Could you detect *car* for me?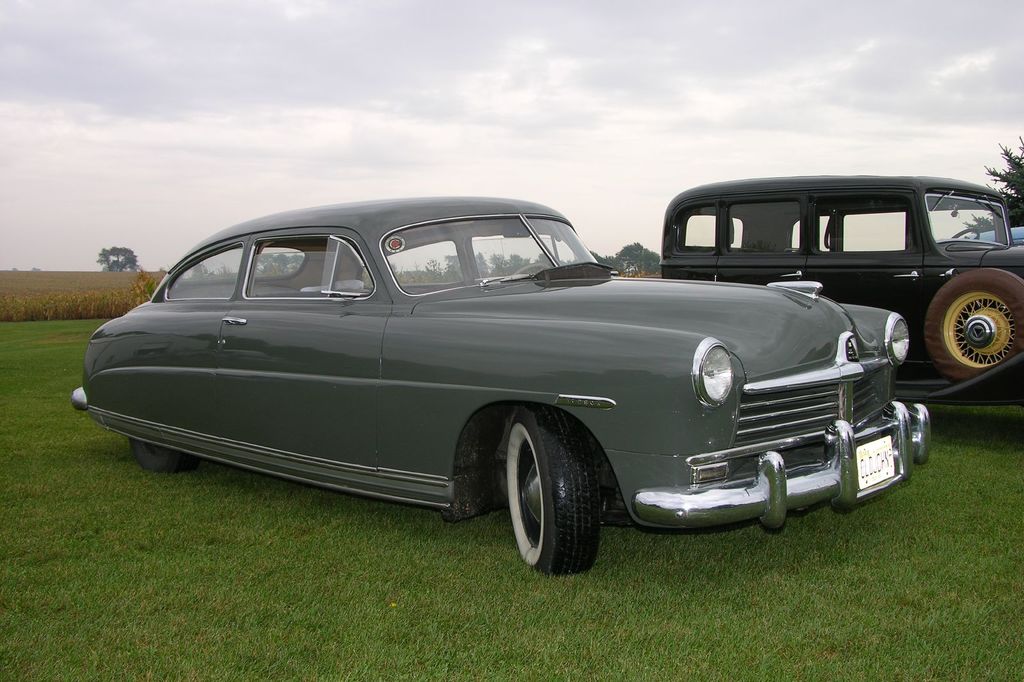
Detection result: 969/227/1023/253.
